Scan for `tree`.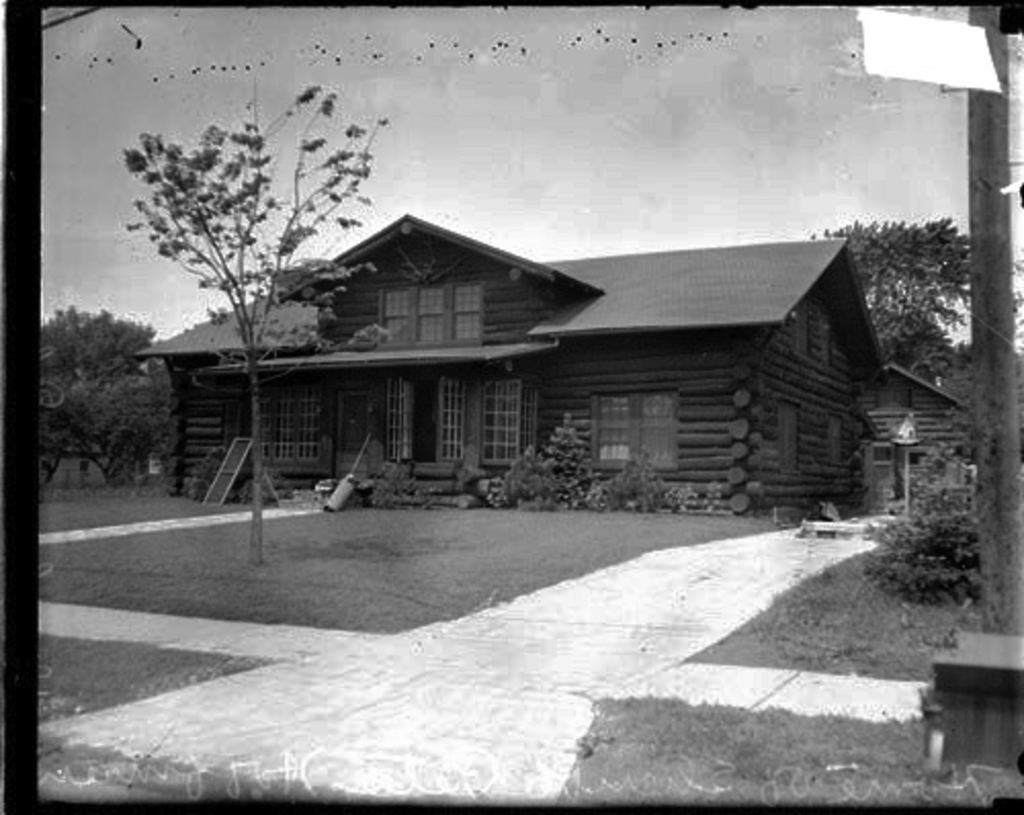
Scan result: locate(811, 217, 975, 401).
